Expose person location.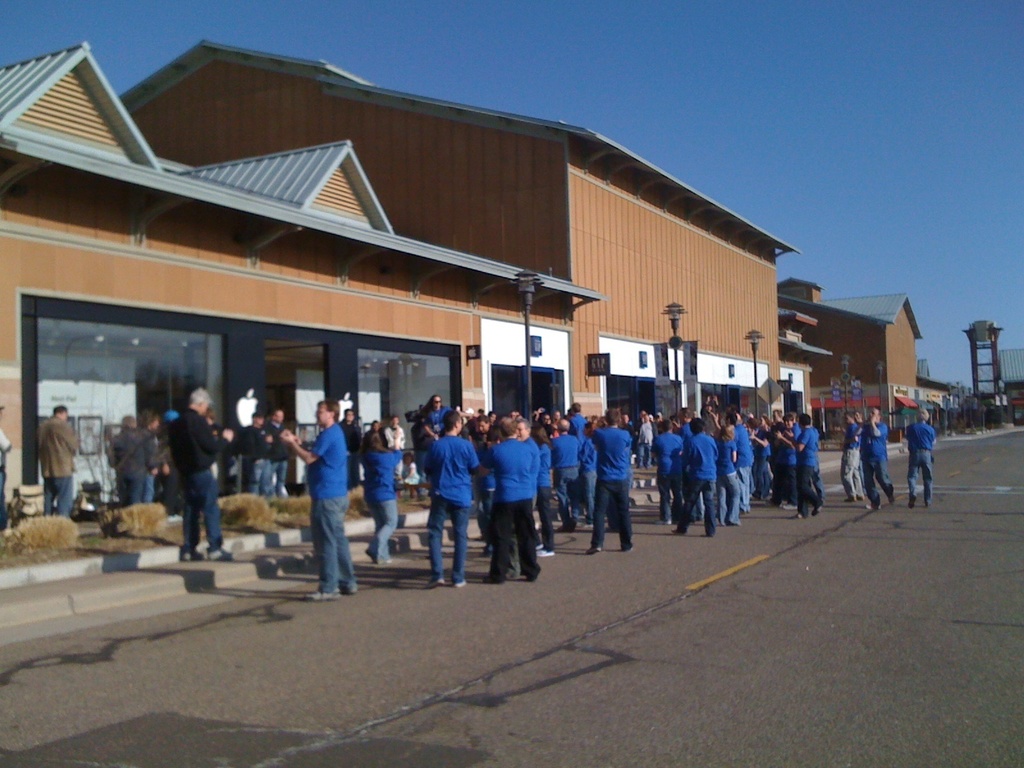
Exposed at l=0, t=404, r=9, b=529.
